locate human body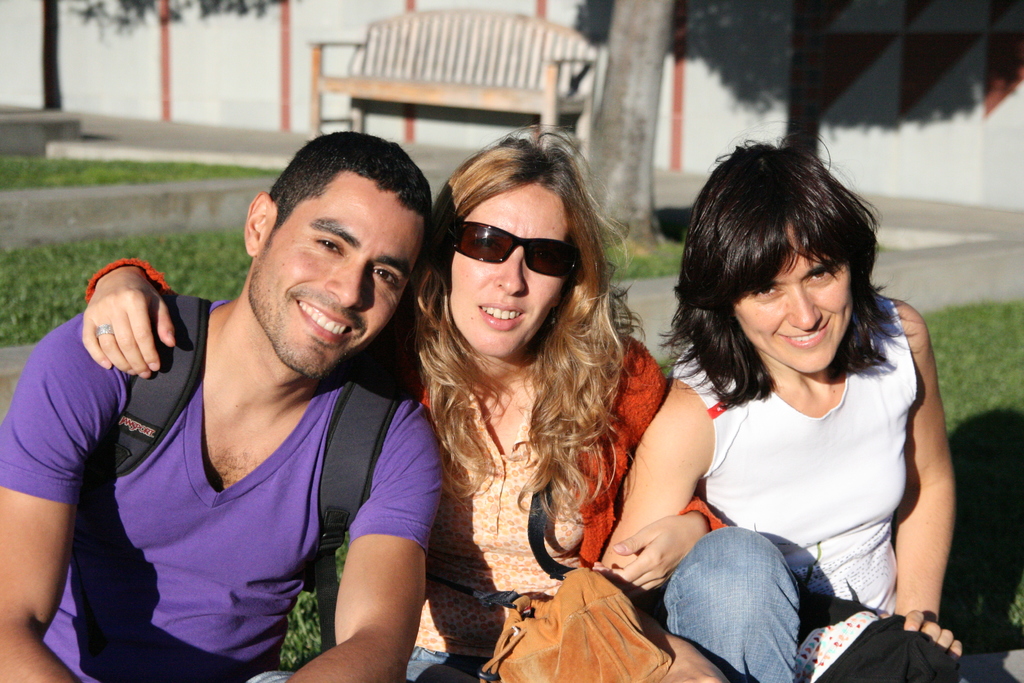
83,258,716,682
